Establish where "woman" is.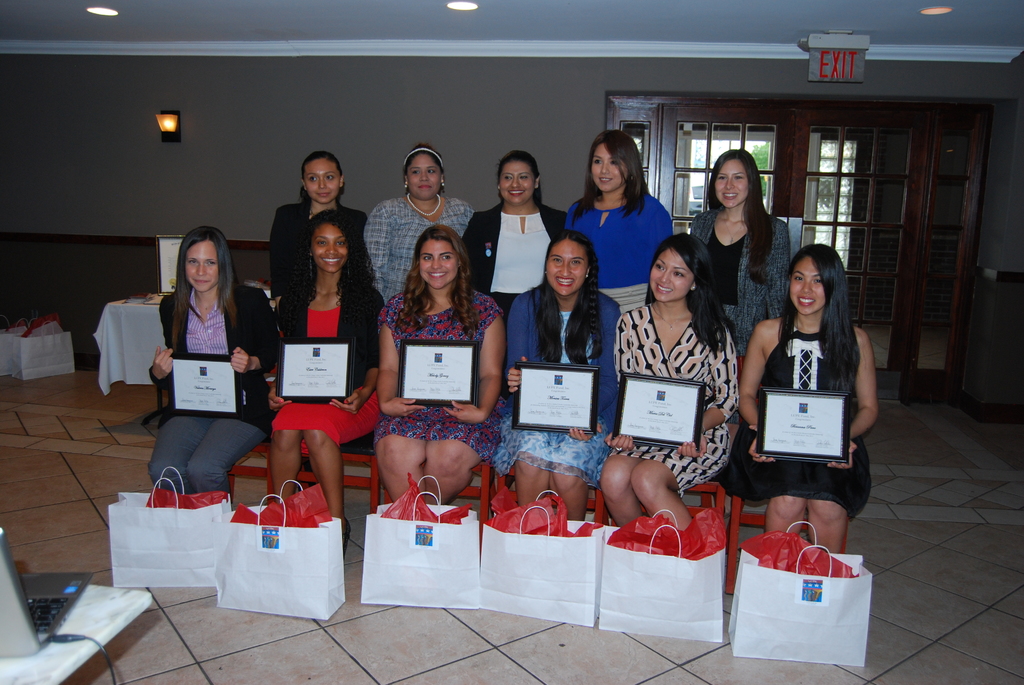
Established at x1=364, y1=145, x2=472, y2=300.
